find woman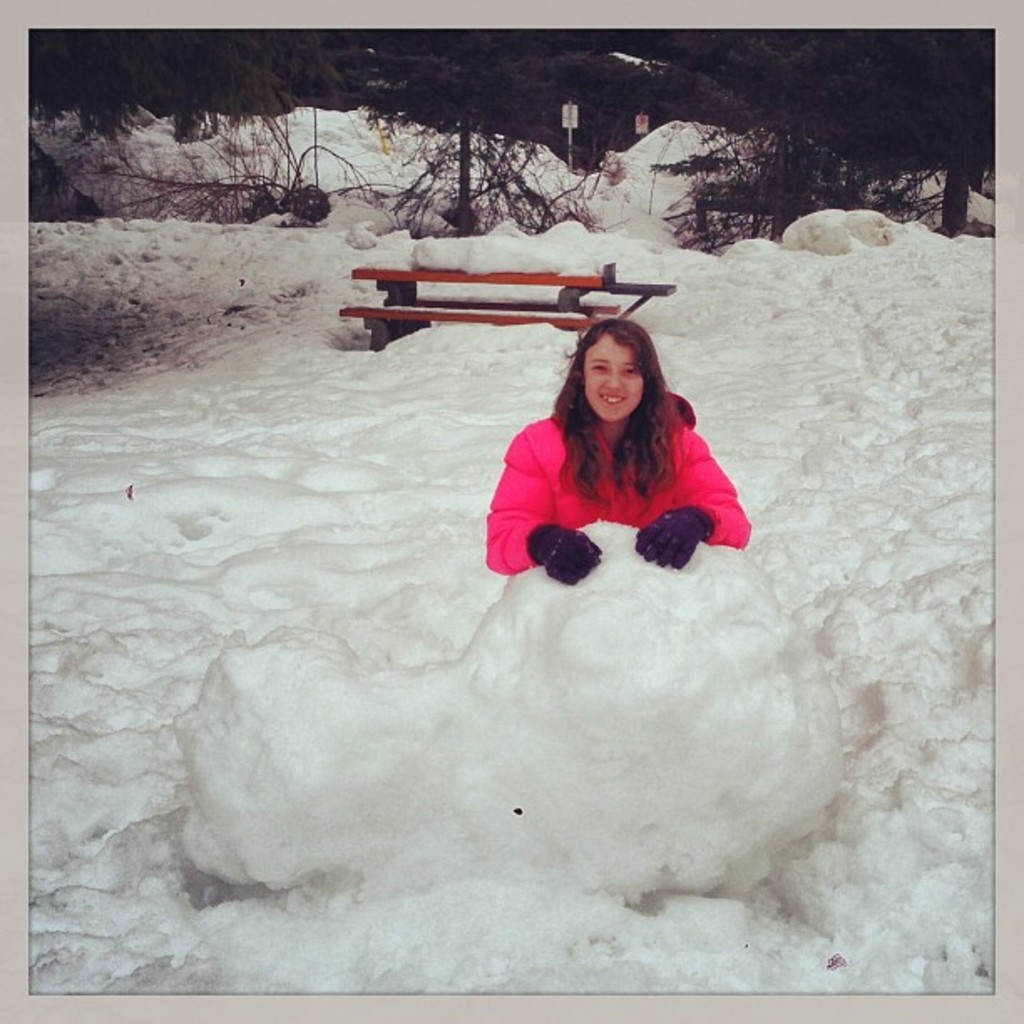
detection(453, 313, 750, 602)
